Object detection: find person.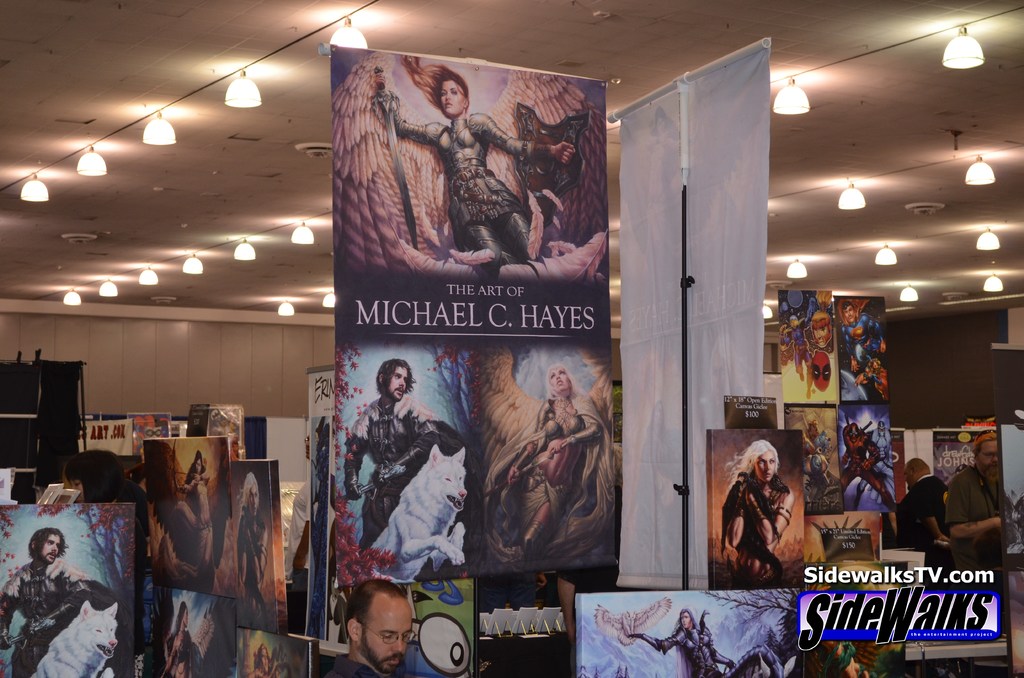
342/354/475/577.
